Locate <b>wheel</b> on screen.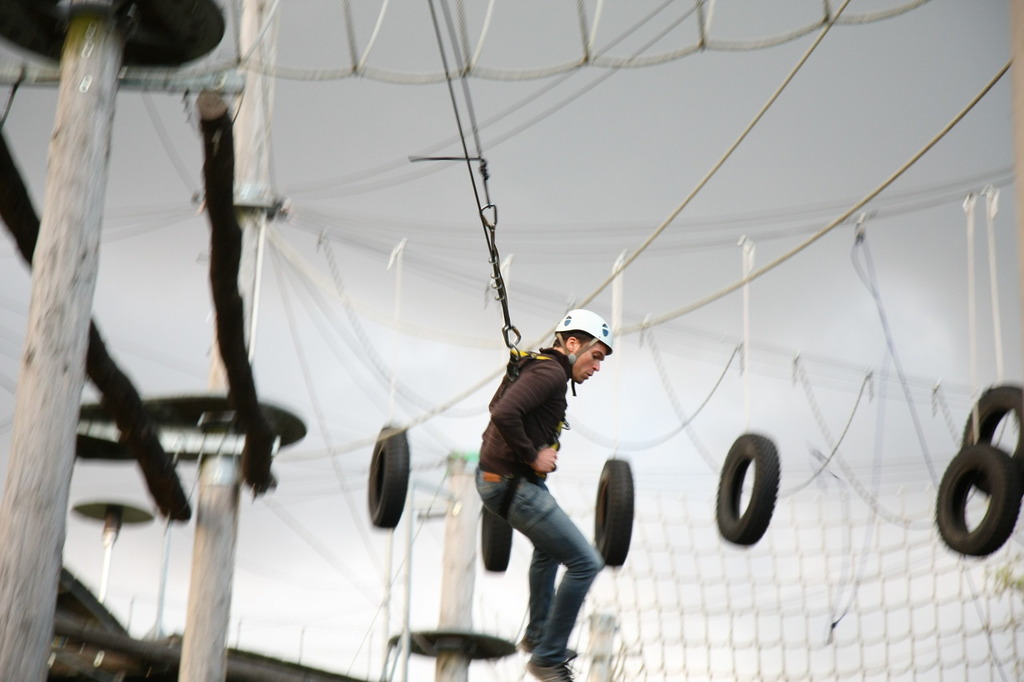
On screen at <box>482,503,510,569</box>.
